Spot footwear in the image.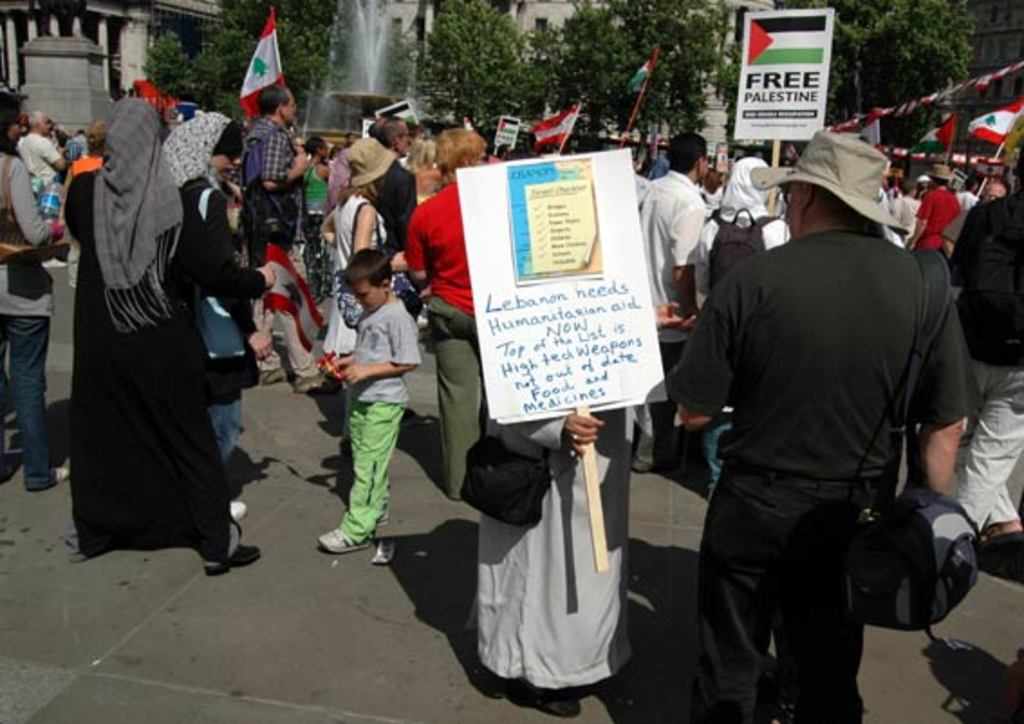
footwear found at (220,497,255,518).
